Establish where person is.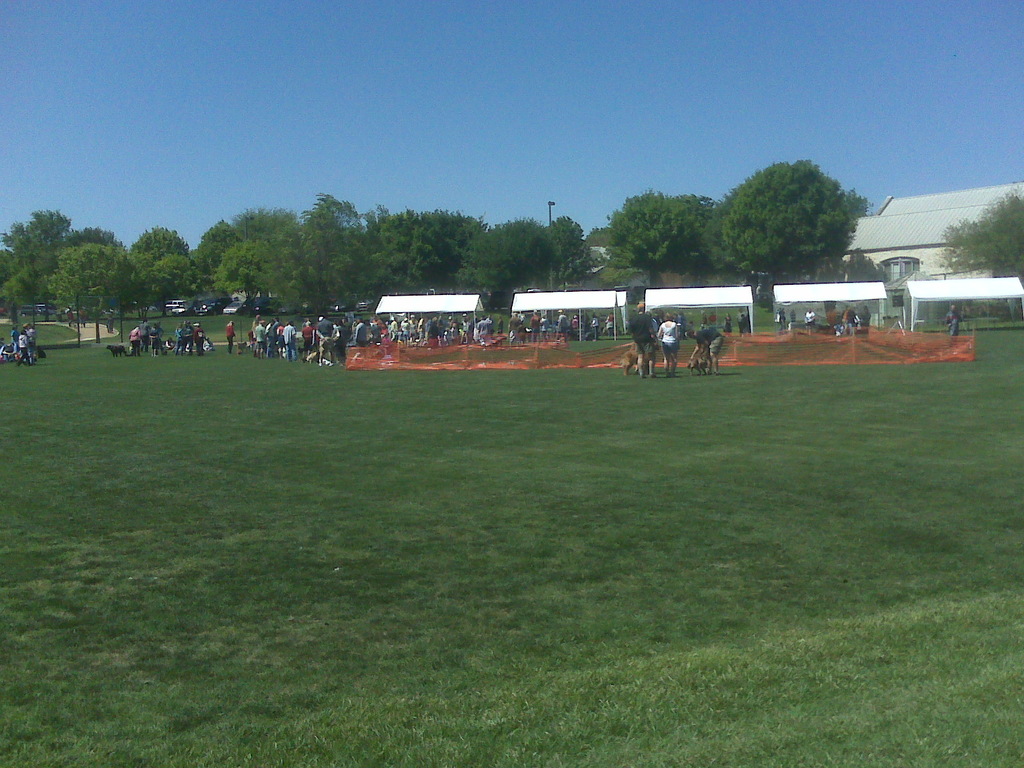
Established at x1=701, y1=311, x2=708, y2=326.
